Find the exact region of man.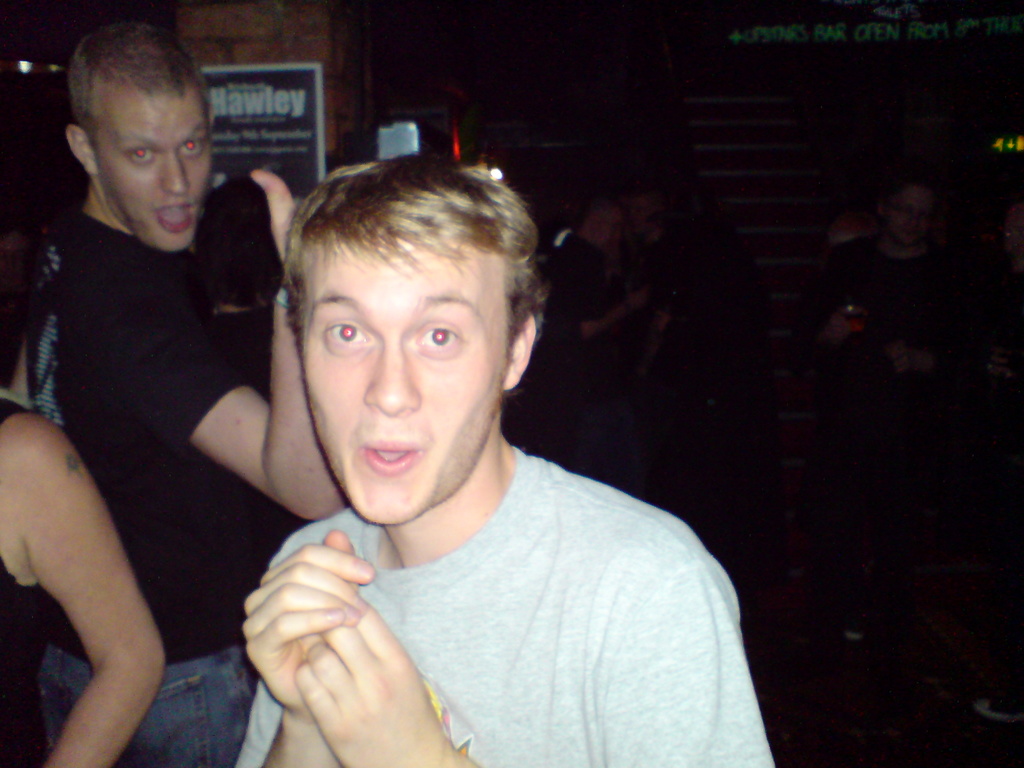
Exact region: [x1=134, y1=140, x2=778, y2=761].
